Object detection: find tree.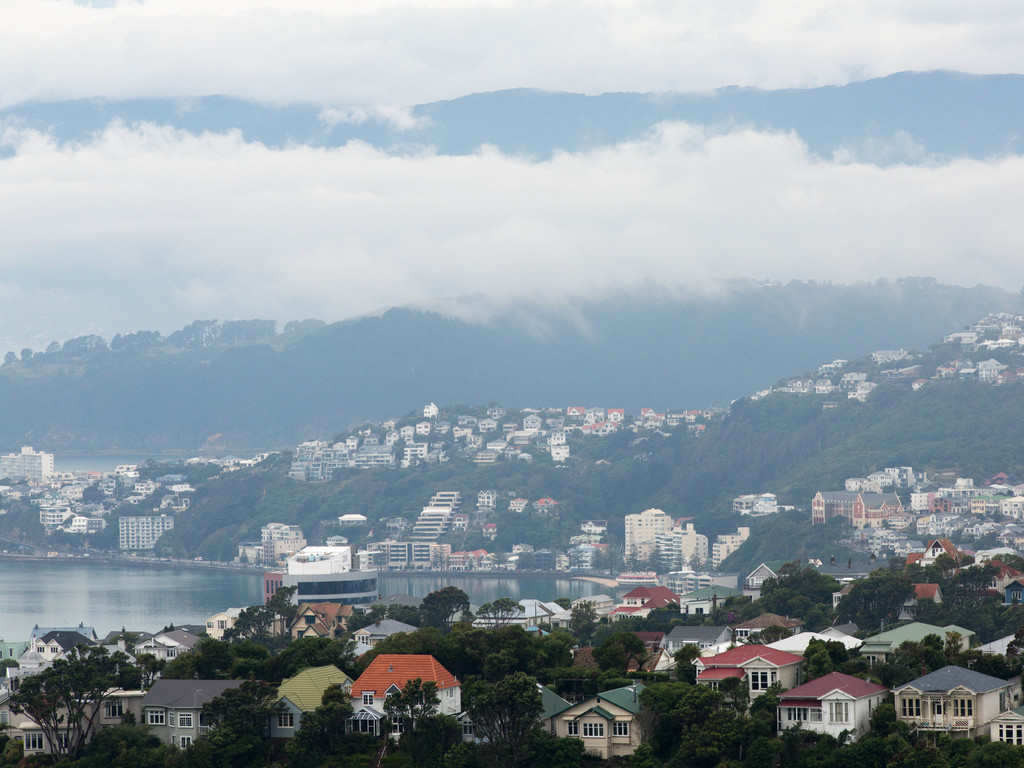
873, 647, 944, 696.
